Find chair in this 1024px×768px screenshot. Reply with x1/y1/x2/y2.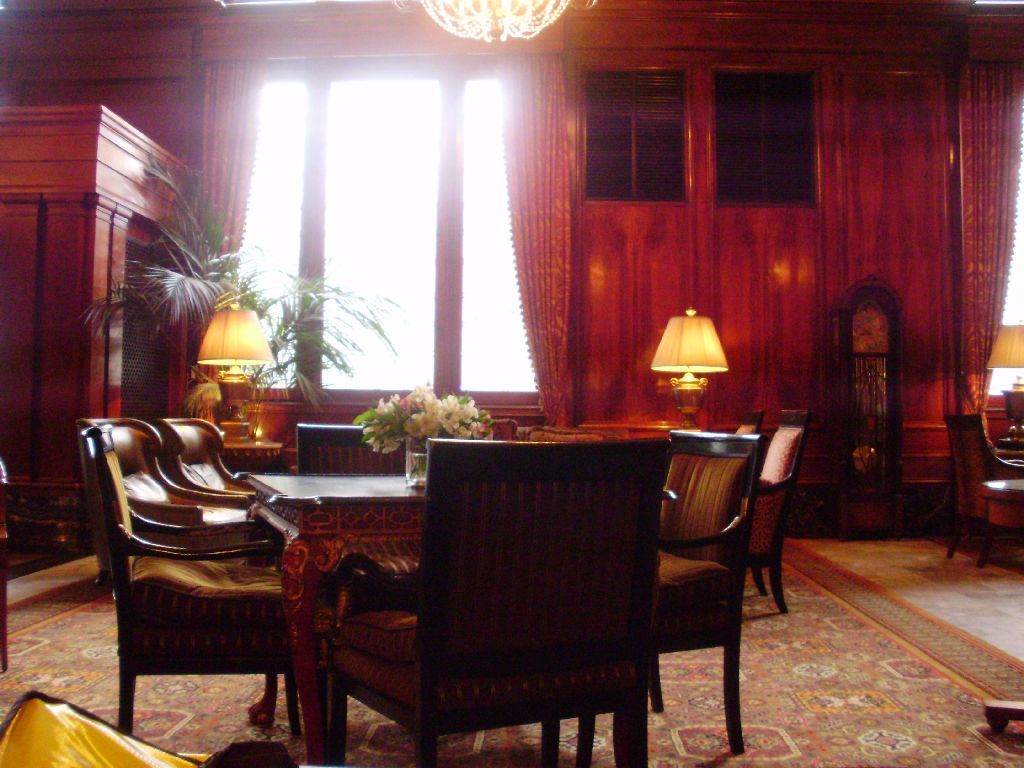
153/414/261/514.
